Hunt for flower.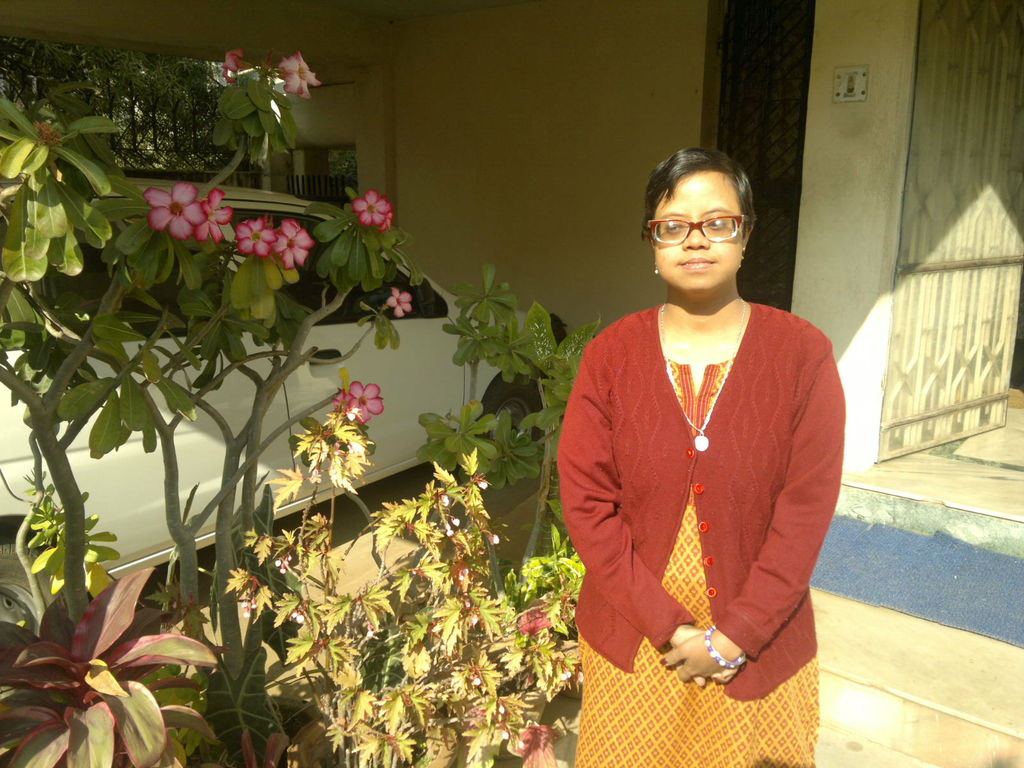
Hunted down at {"x1": 449, "y1": 514, "x2": 461, "y2": 527}.
